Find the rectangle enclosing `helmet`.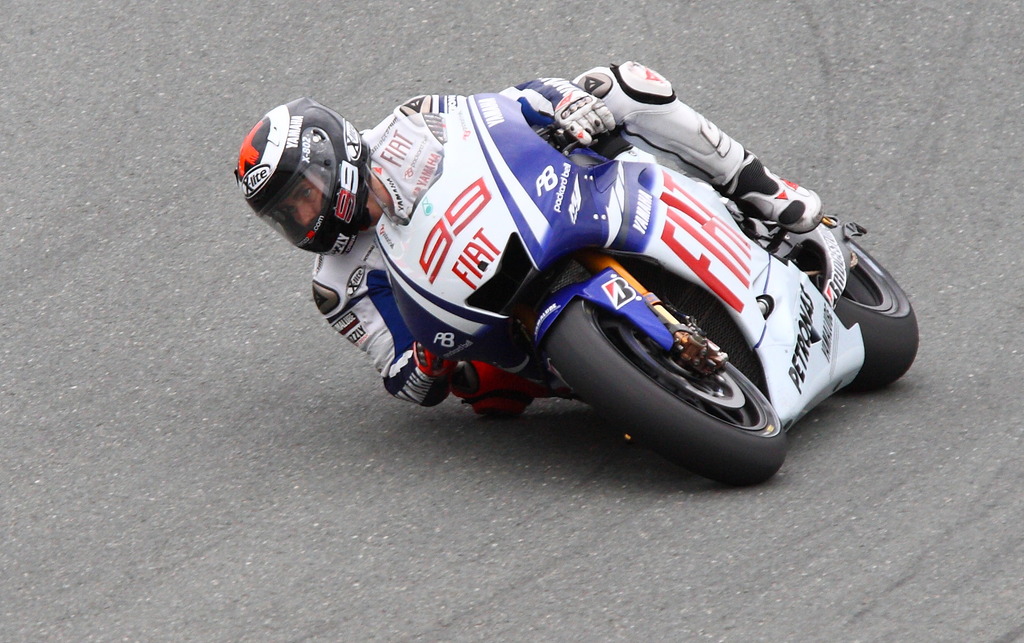
<bbox>237, 102, 355, 242</bbox>.
